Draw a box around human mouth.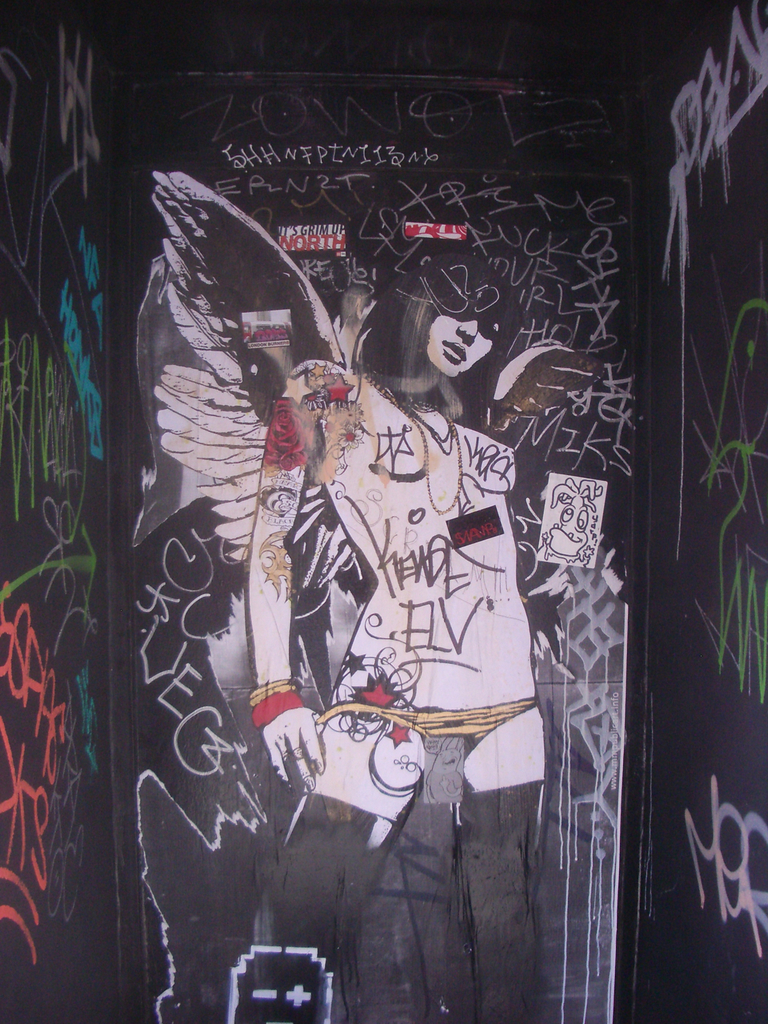
l=442, t=341, r=465, b=358.
